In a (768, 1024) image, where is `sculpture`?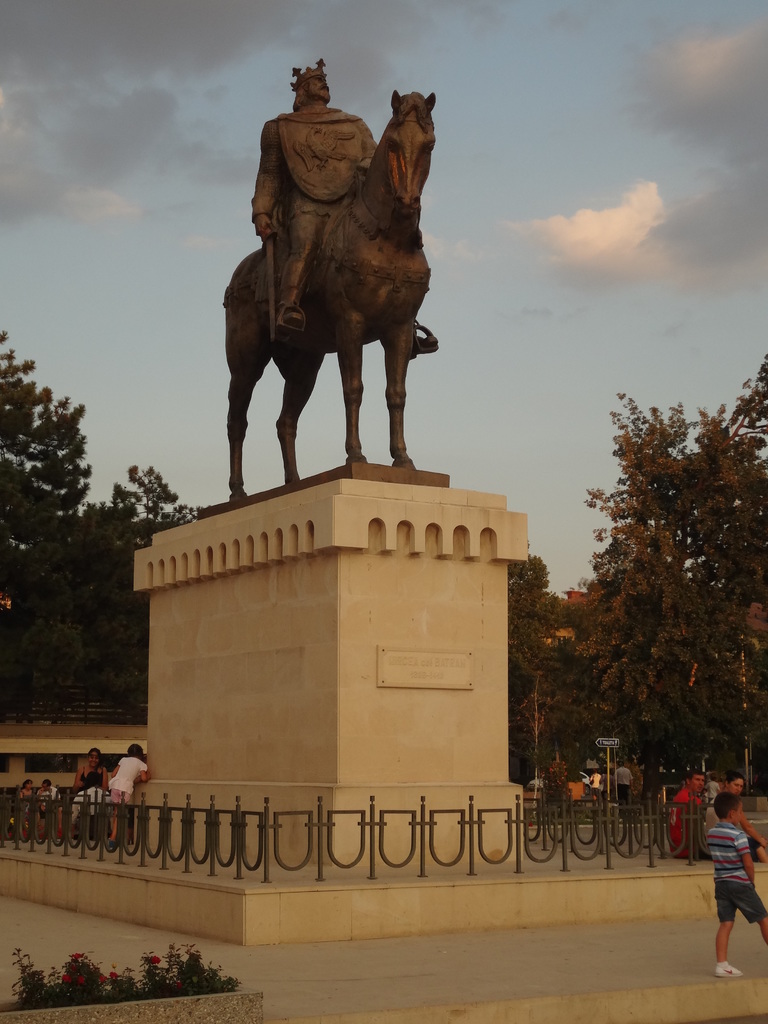
(x1=246, y1=50, x2=445, y2=365).
